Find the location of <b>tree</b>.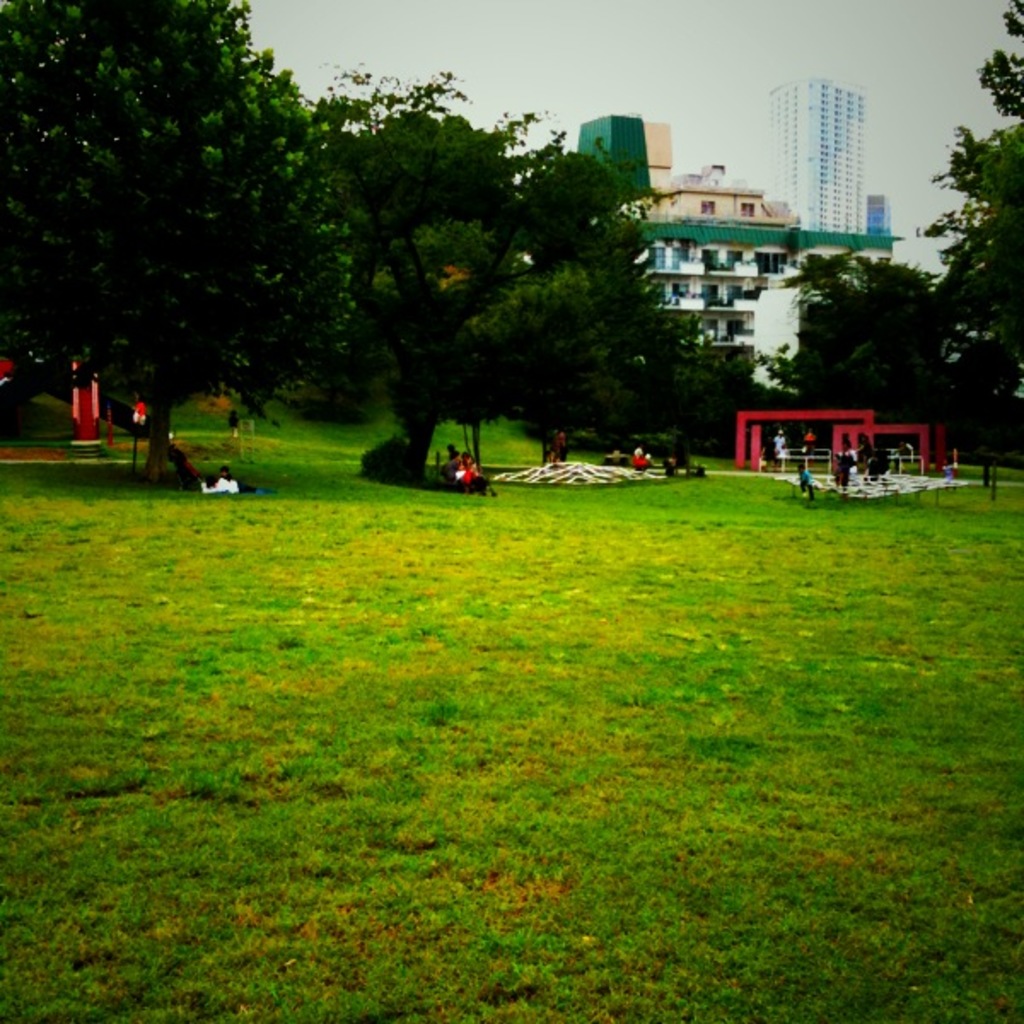
Location: 297:63:724:476.
